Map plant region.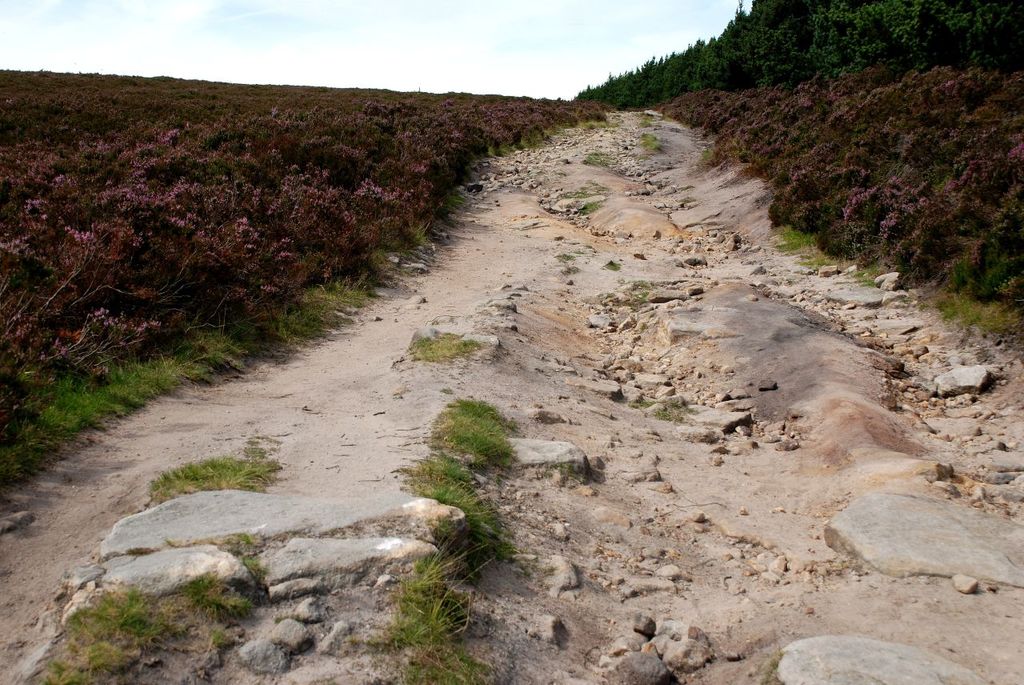
Mapped to crop(638, 130, 661, 146).
